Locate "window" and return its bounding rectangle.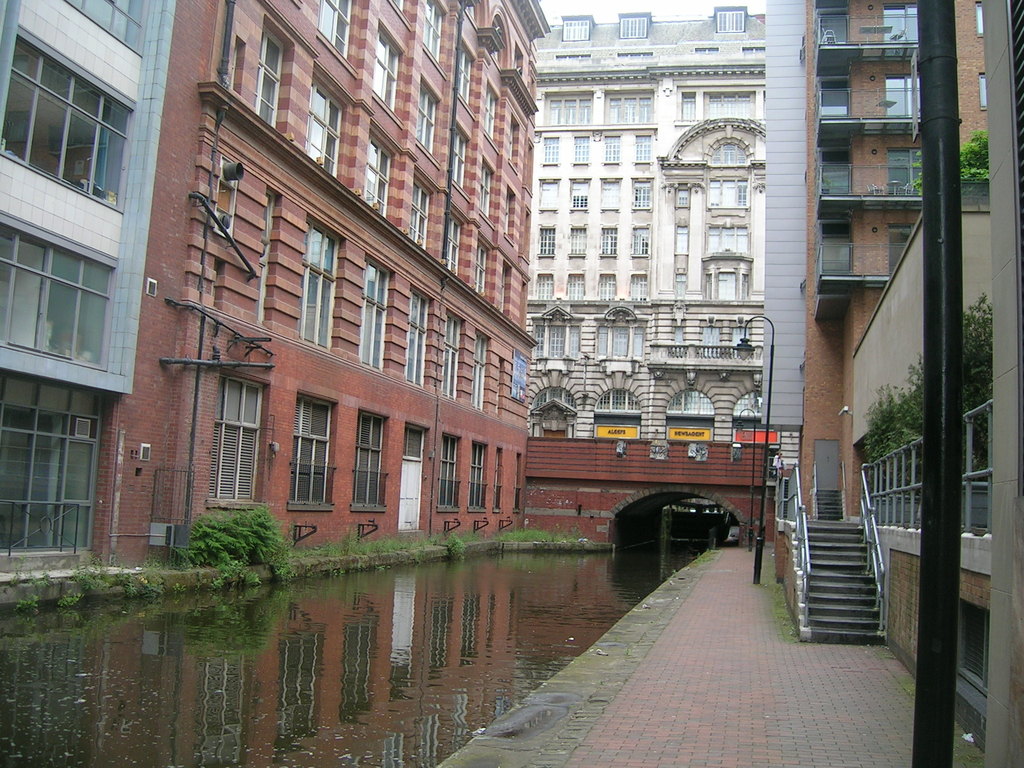
[x1=515, y1=42, x2=525, y2=81].
